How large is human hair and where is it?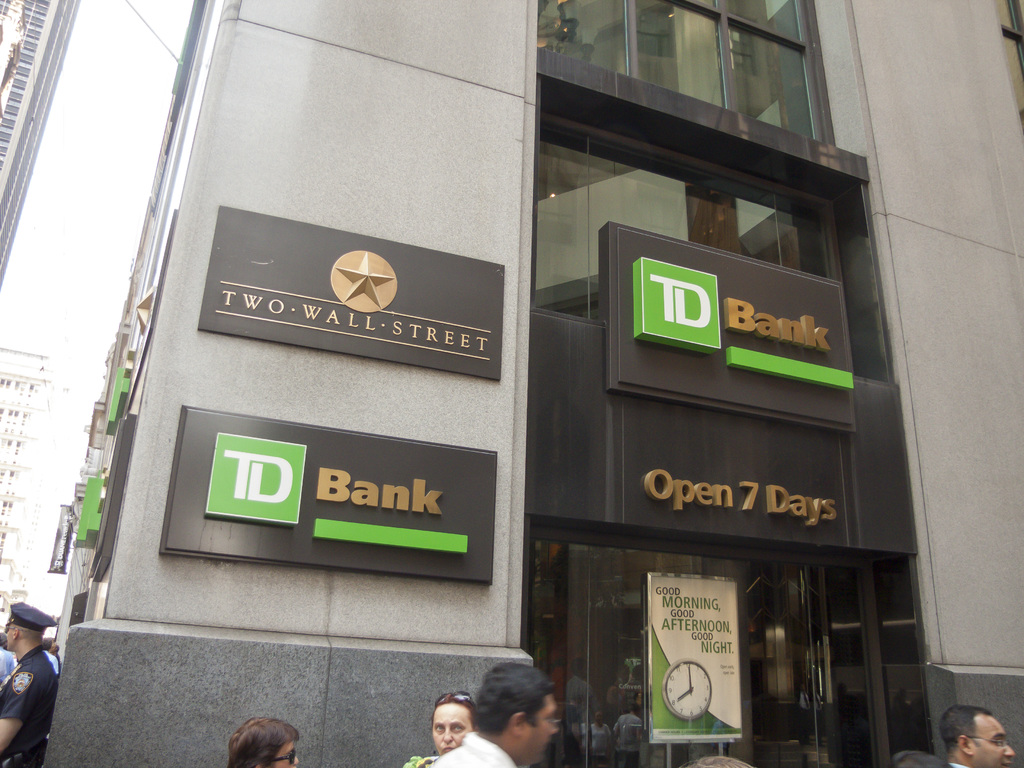
Bounding box: detection(438, 688, 476, 740).
